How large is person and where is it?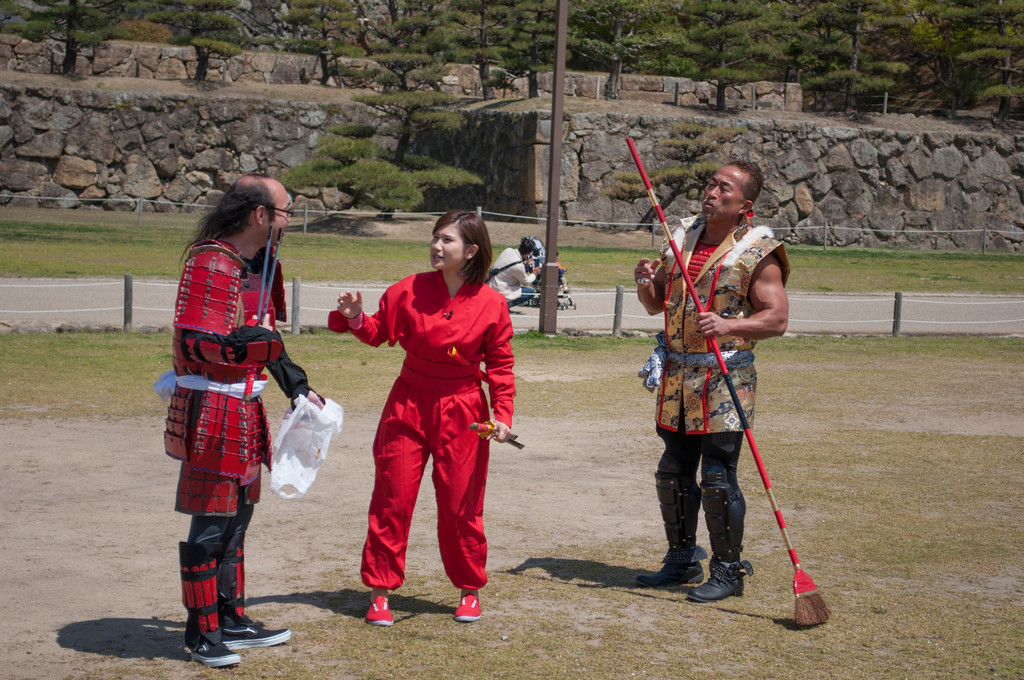
Bounding box: 540,248,569,289.
